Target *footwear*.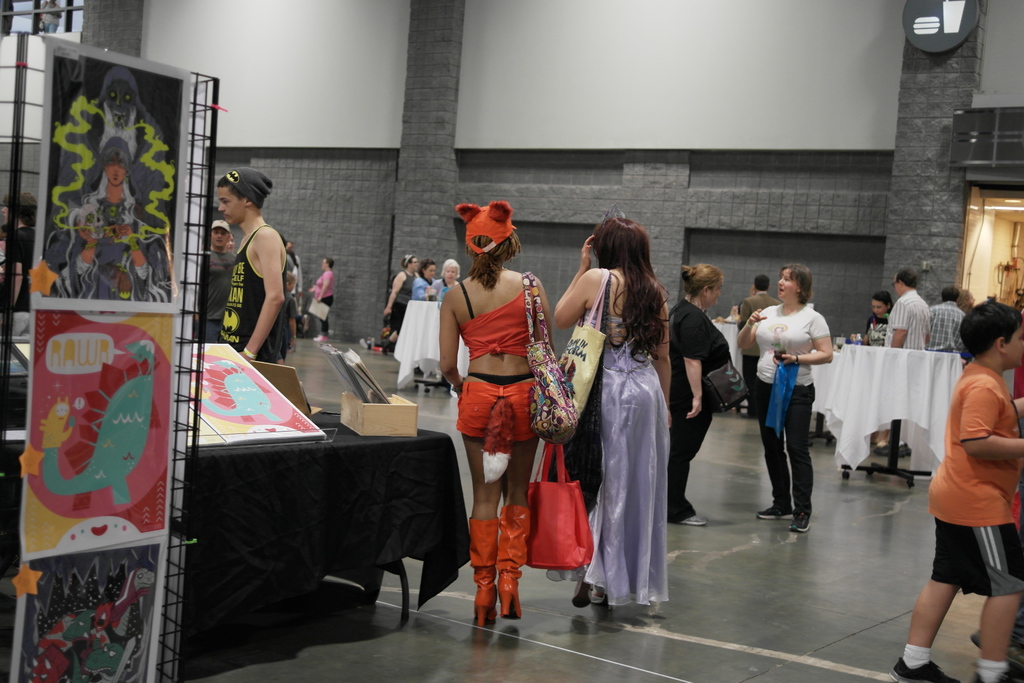
Target region: crop(570, 573, 591, 610).
